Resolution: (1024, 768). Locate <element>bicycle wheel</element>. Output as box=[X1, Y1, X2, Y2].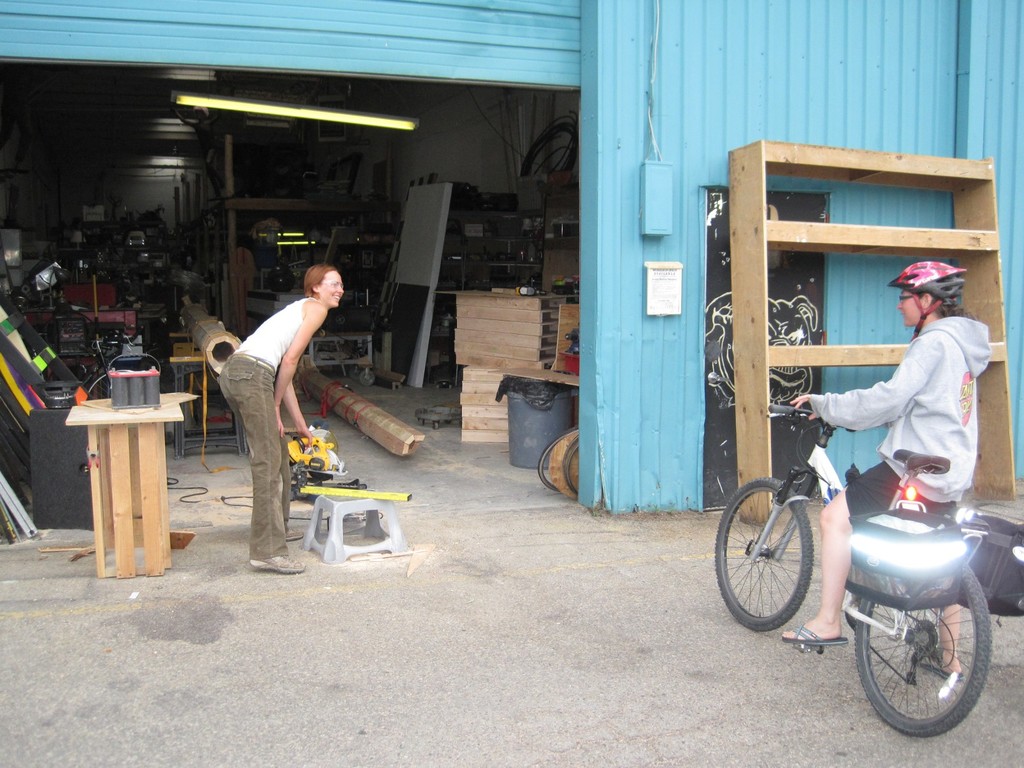
box=[713, 477, 813, 634].
